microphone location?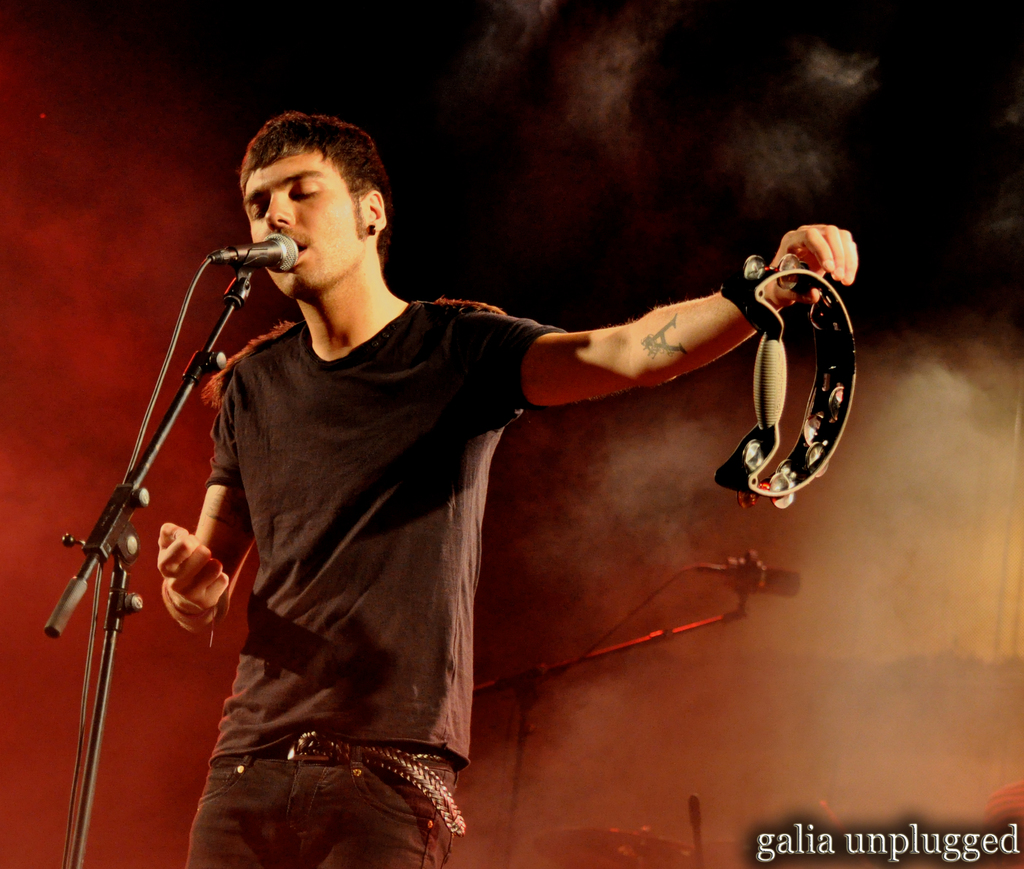
crop(230, 229, 298, 271)
